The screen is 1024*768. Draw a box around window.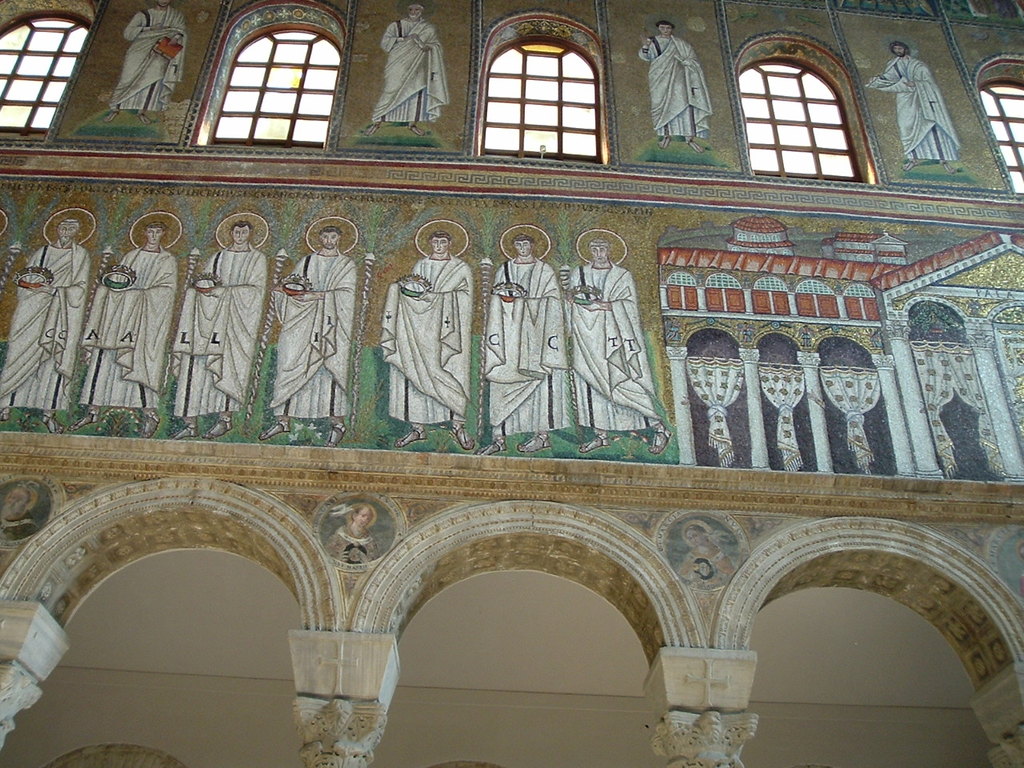
box(478, 10, 610, 168).
